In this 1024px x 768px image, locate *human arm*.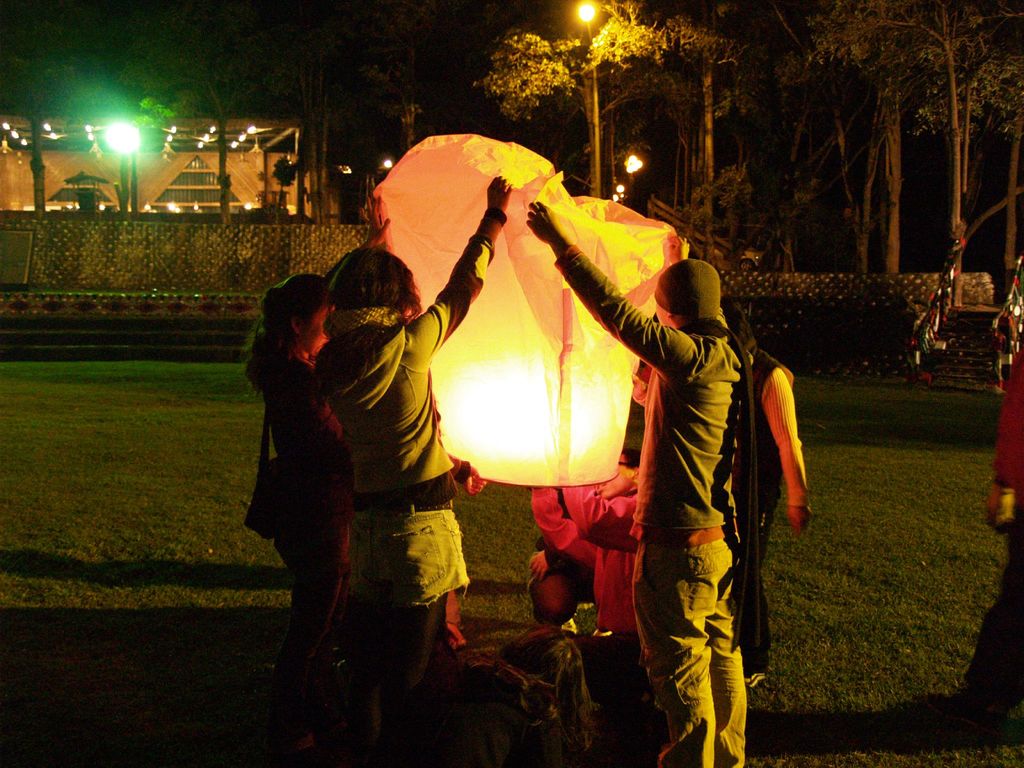
Bounding box: (445, 450, 488, 499).
